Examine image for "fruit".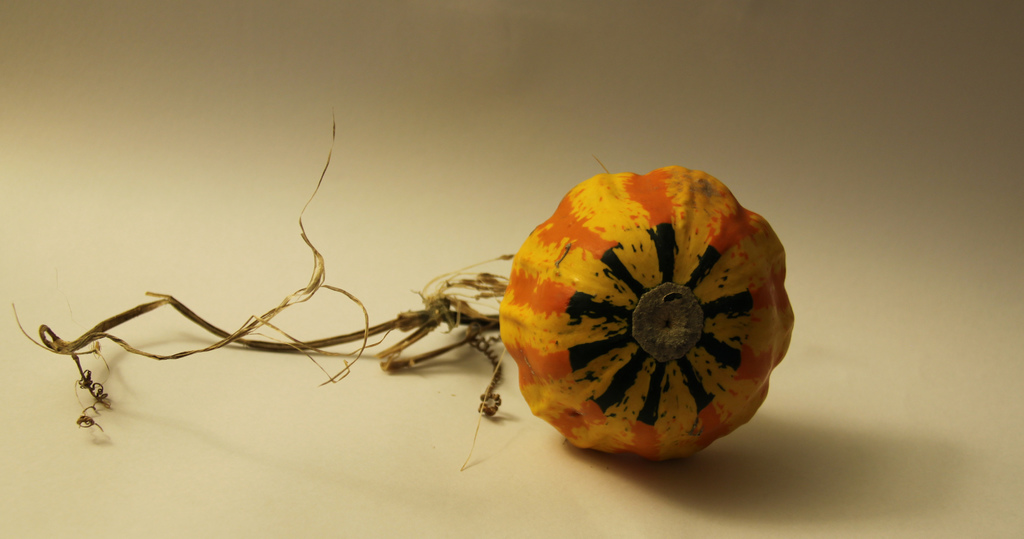
Examination result: rect(495, 202, 803, 447).
